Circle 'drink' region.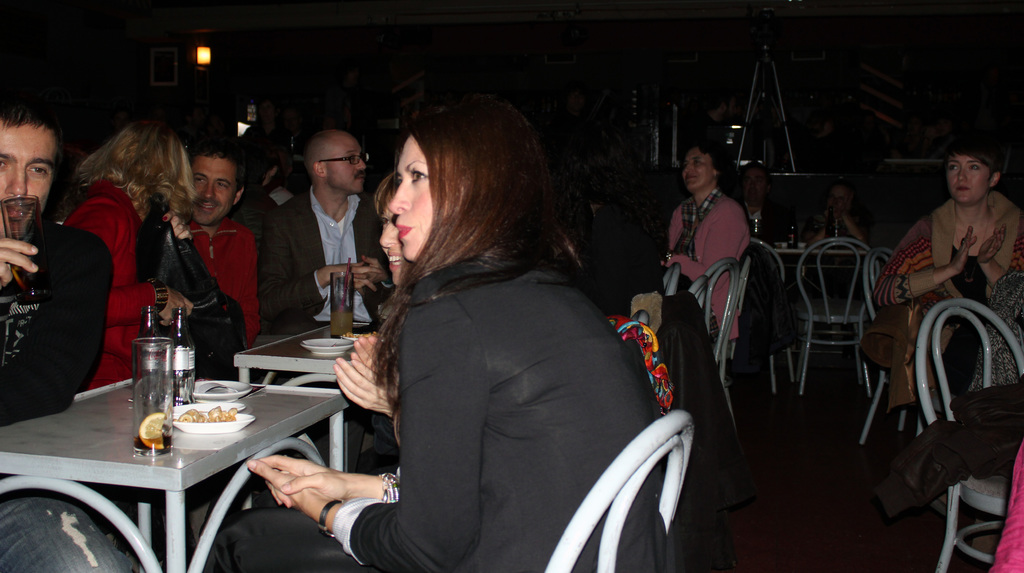
Region: [131, 432, 173, 456].
